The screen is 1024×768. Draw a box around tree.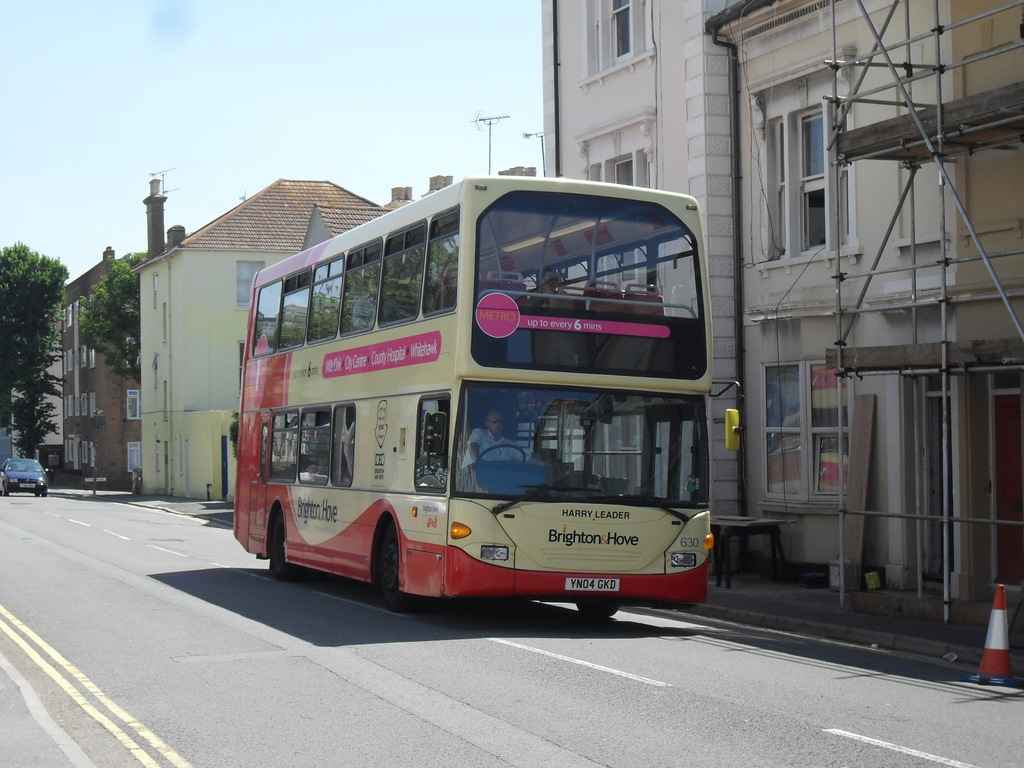
[74,248,166,394].
